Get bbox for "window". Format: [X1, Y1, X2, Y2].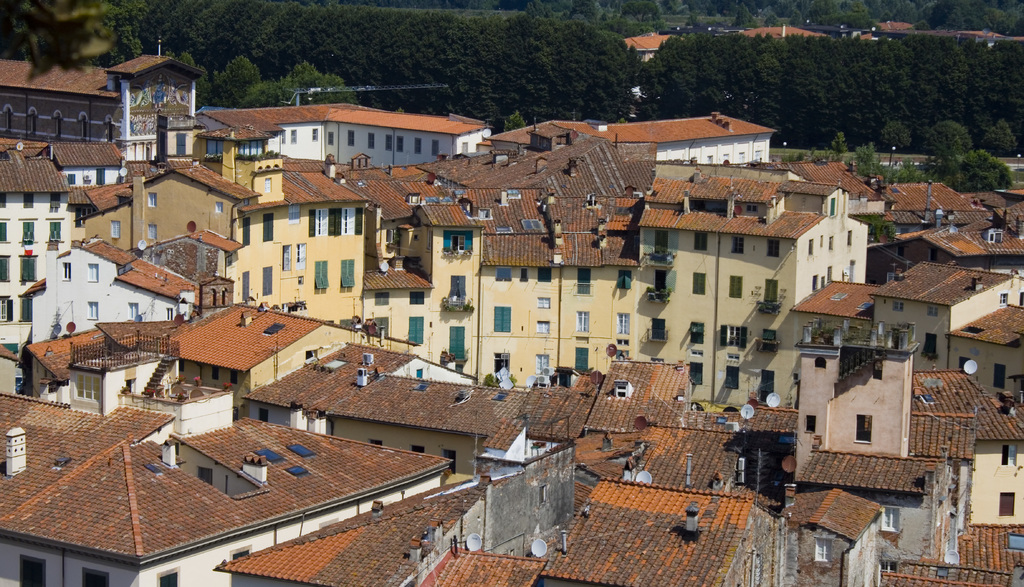
[81, 211, 96, 226].
